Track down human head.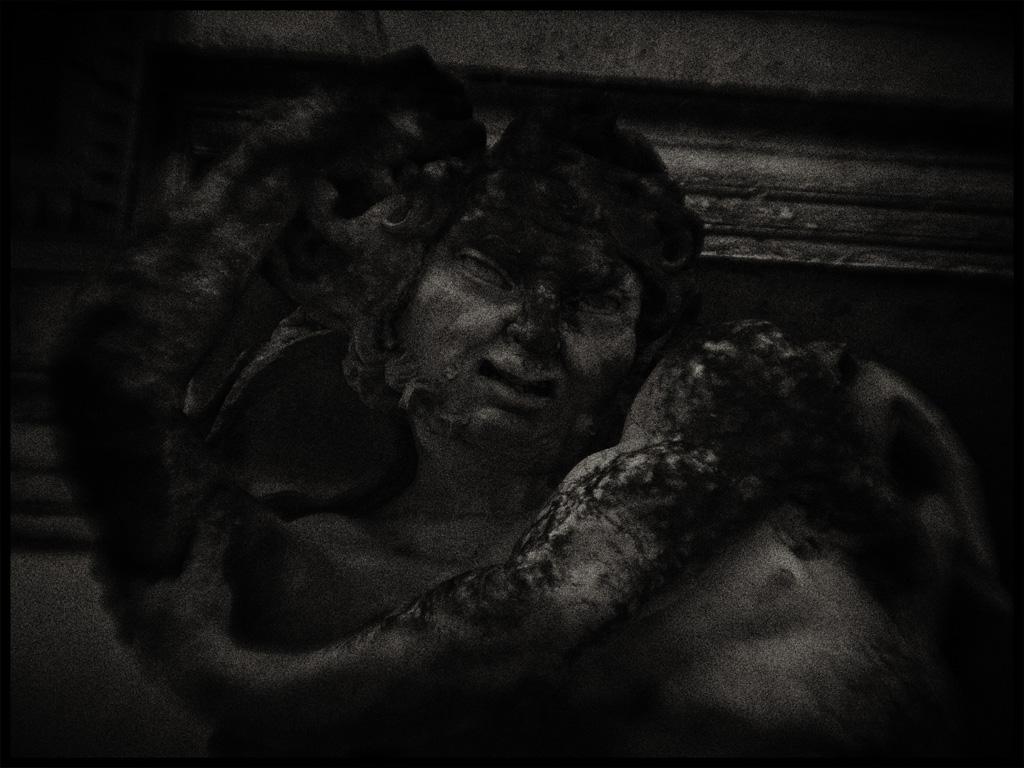
Tracked to bbox(372, 116, 680, 480).
